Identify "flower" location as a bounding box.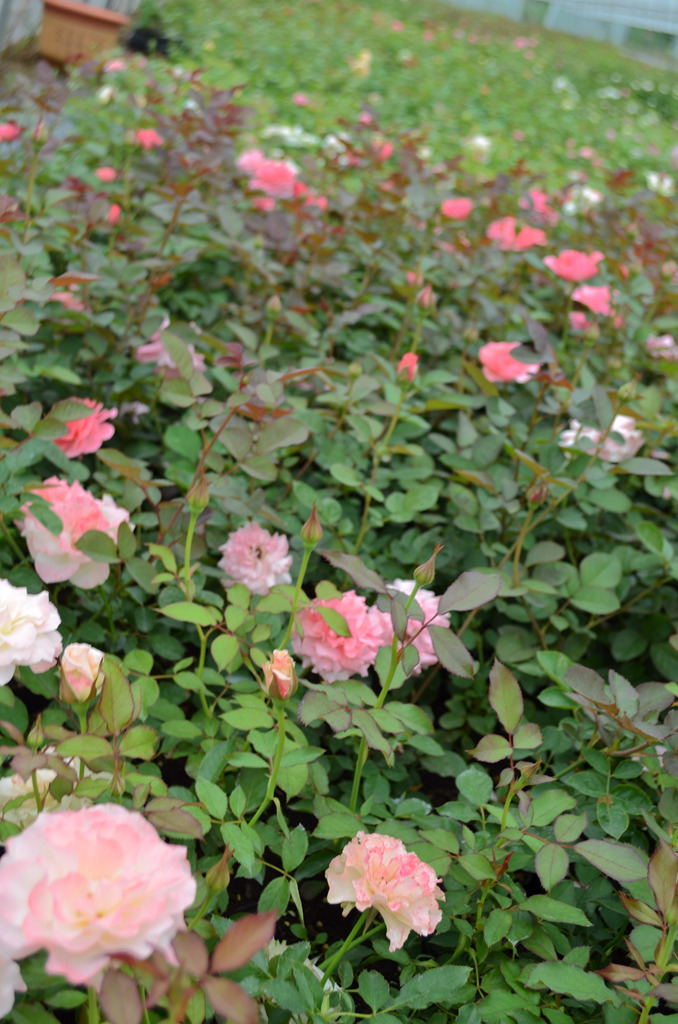
440,196,479,218.
